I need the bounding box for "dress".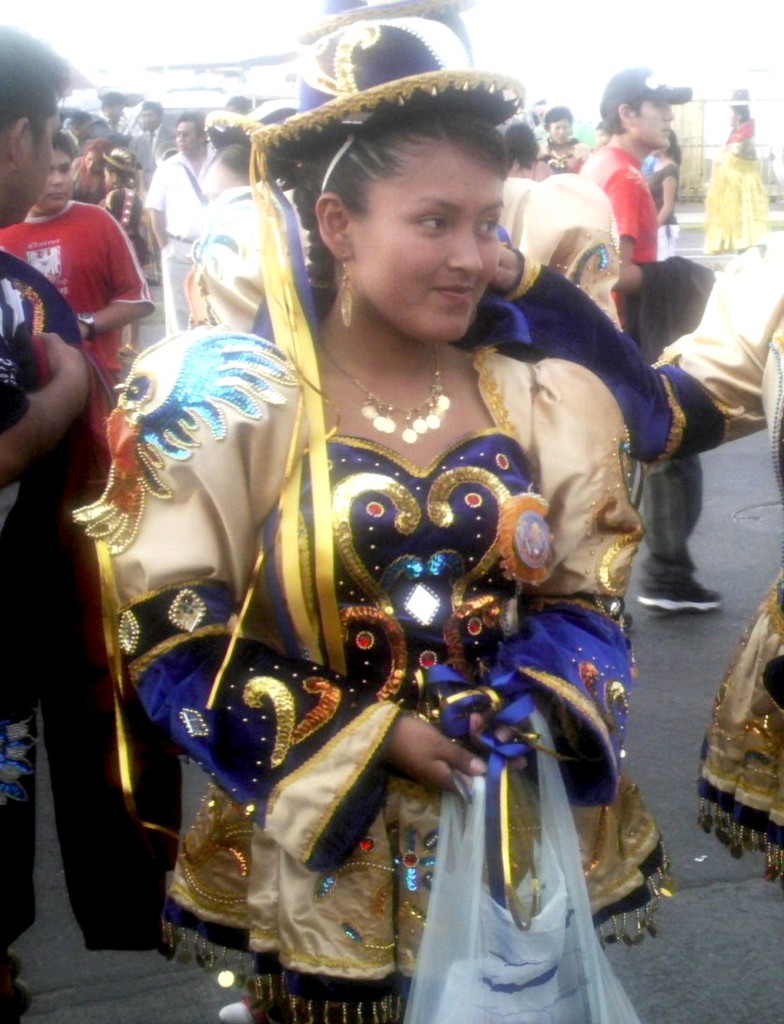
Here it is: bbox=(515, 239, 783, 898).
